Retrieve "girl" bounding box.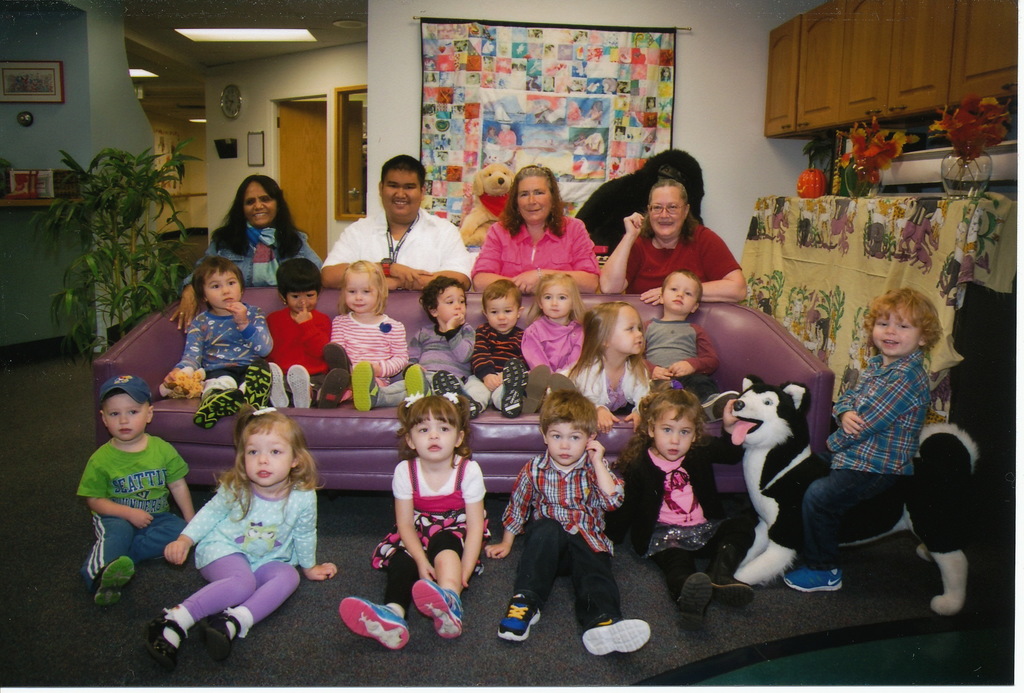
Bounding box: bbox=(521, 271, 587, 412).
